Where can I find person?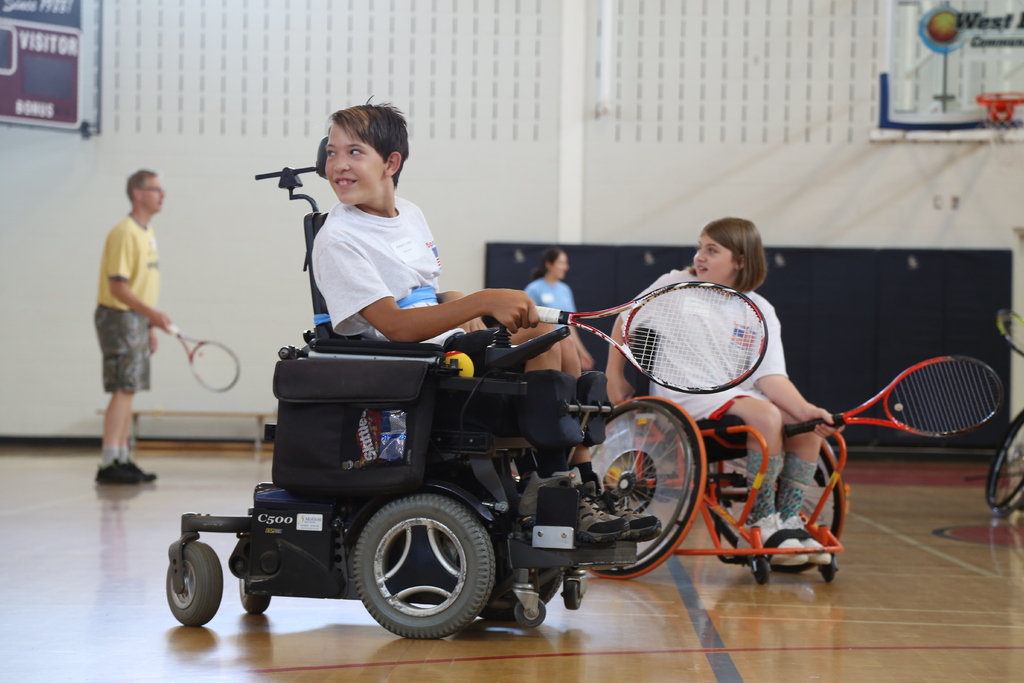
You can find it at rect(522, 245, 592, 370).
